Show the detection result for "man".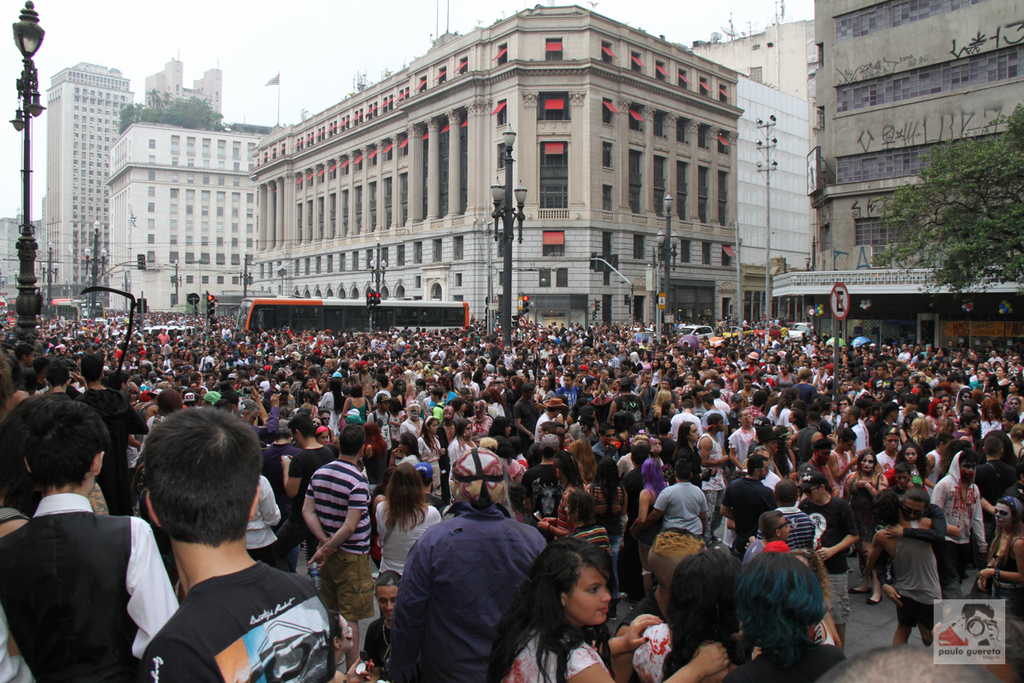
[975,440,1023,534].
